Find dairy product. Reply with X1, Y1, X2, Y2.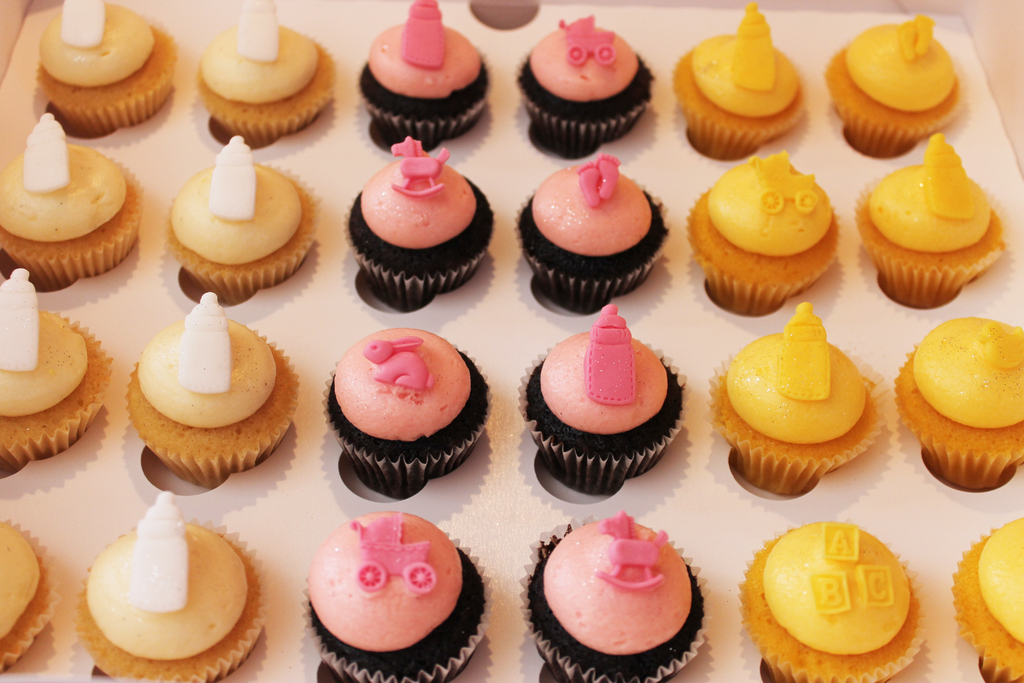
524, 163, 676, 310.
